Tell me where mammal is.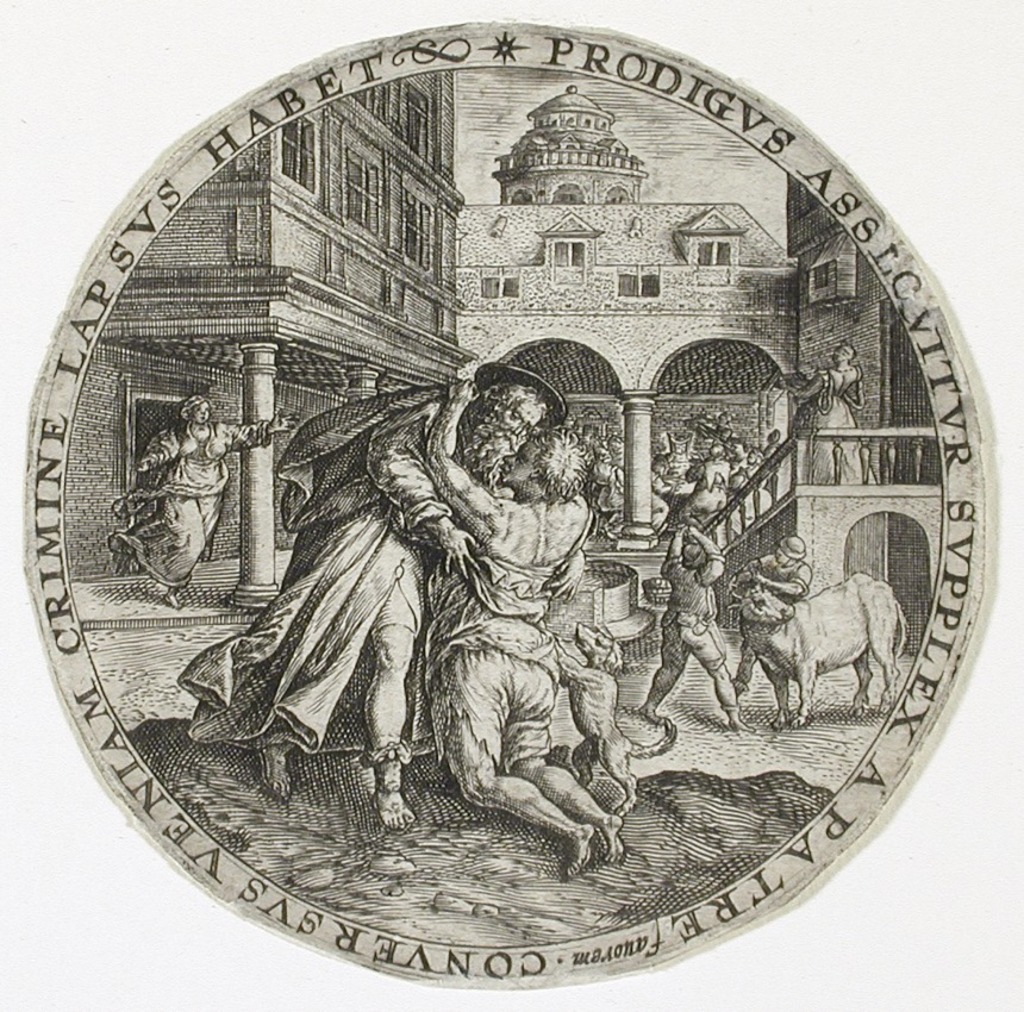
mammal is at (left=732, top=446, right=770, bottom=514).
